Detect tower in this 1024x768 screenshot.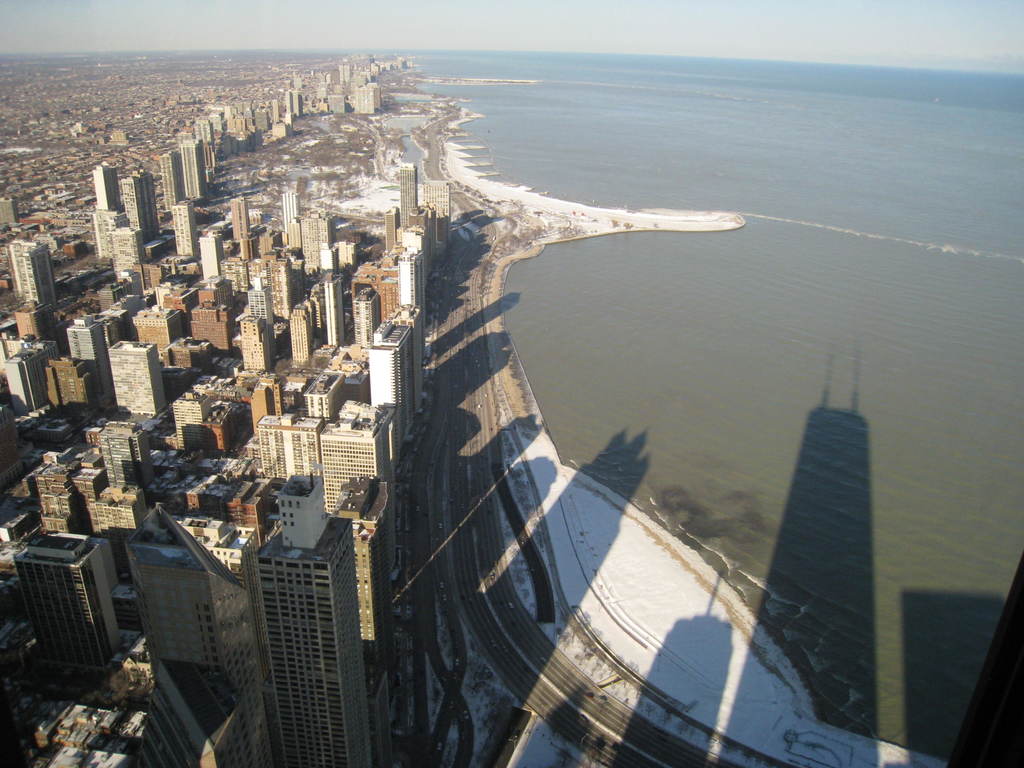
Detection: rect(94, 168, 120, 213).
